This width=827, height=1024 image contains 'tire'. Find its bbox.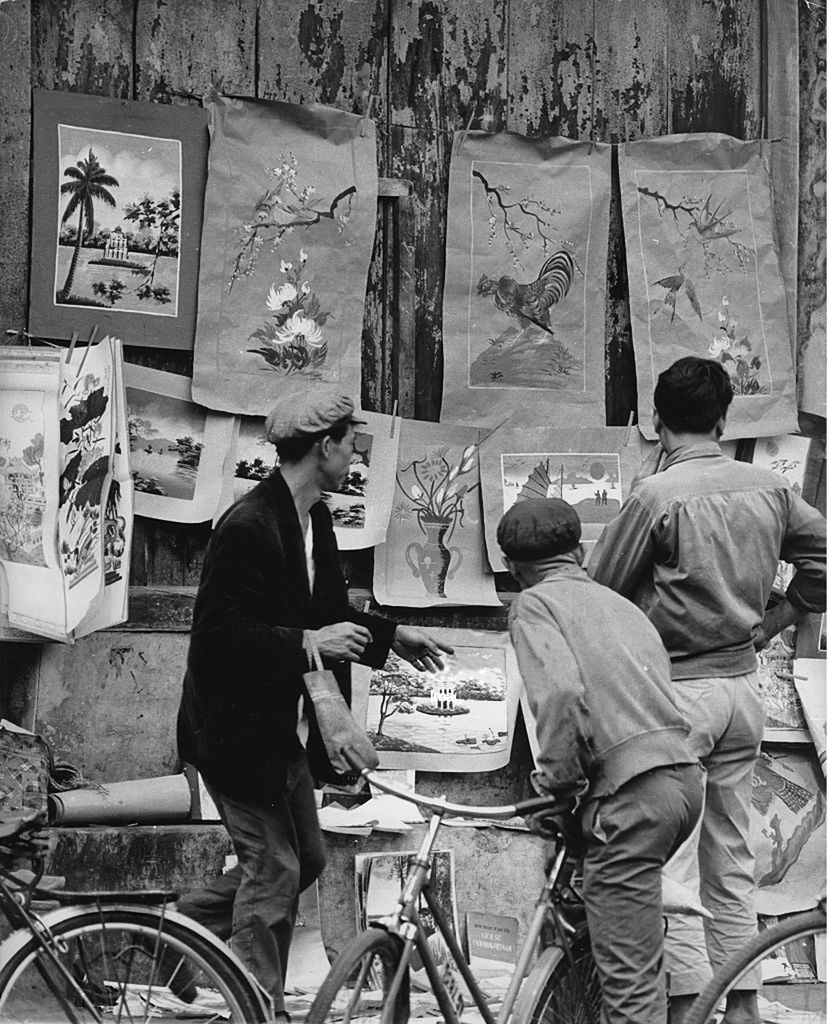
bbox=(0, 912, 259, 1023).
